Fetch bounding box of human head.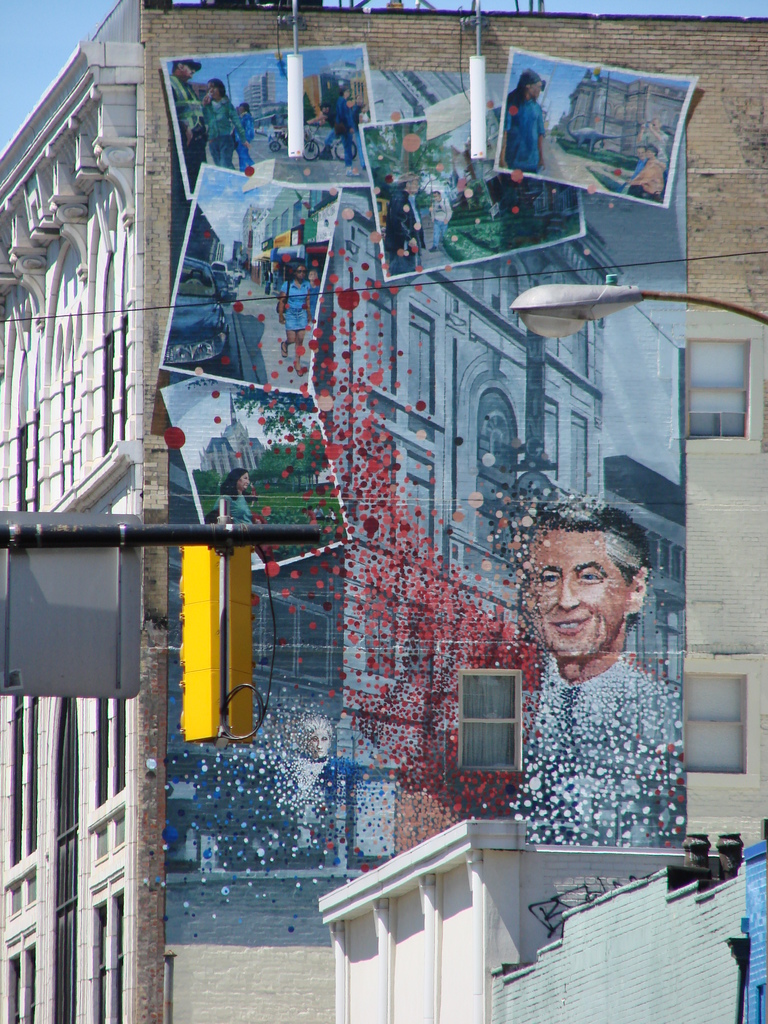
Bbox: 356 93 361 104.
